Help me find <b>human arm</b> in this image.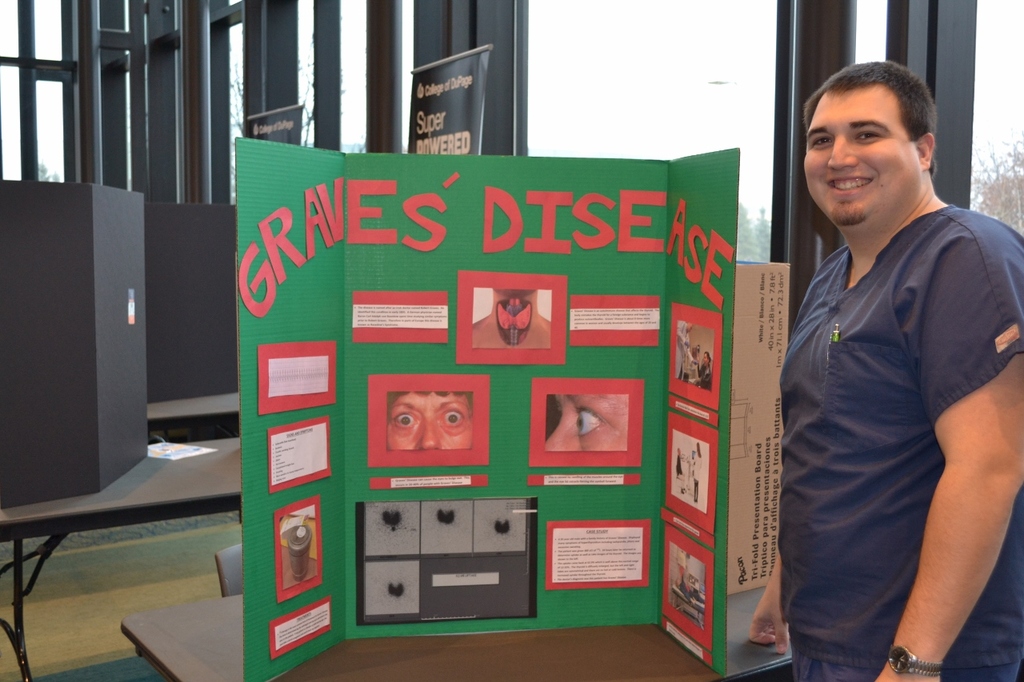
Found it: locate(753, 552, 789, 657).
